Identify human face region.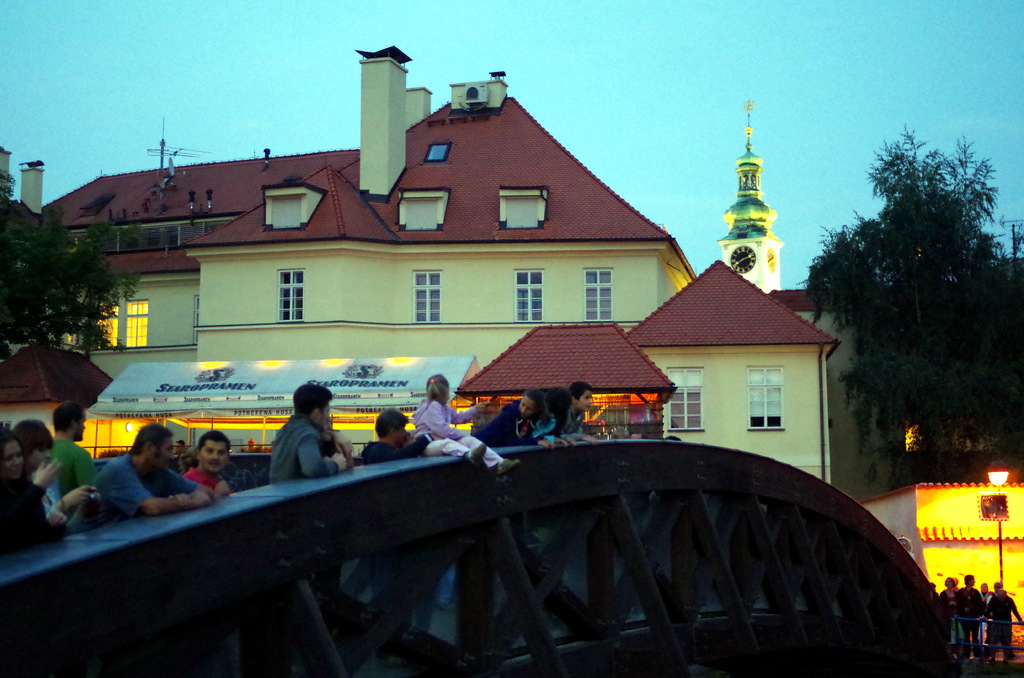
Region: [x1=150, y1=435, x2=174, y2=469].
